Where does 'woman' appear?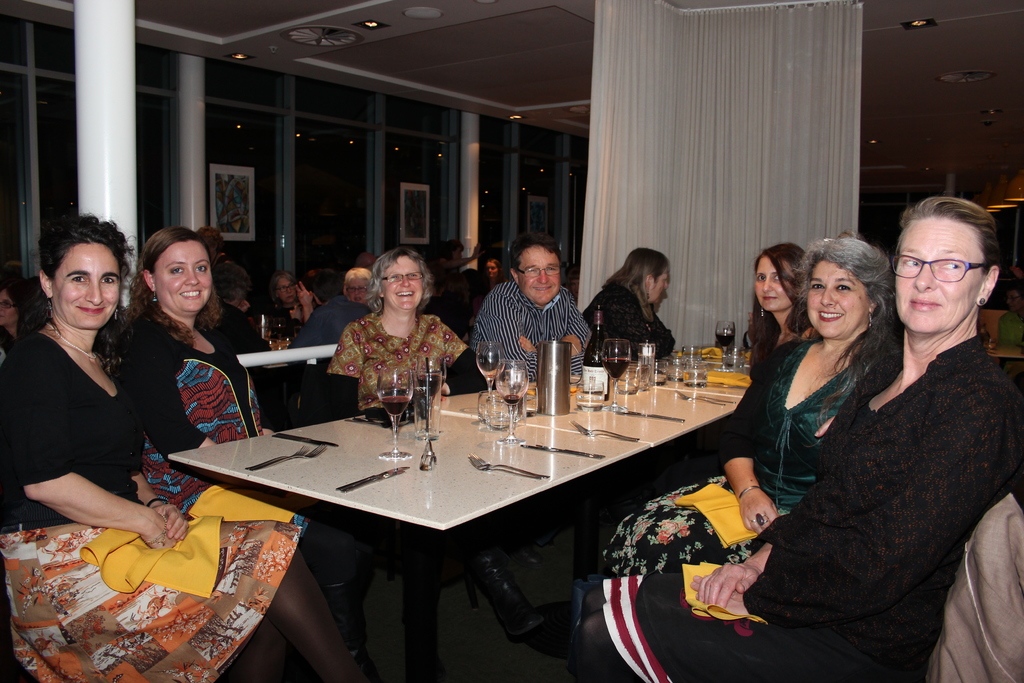
Appears at 594, 230, 900, 580.
